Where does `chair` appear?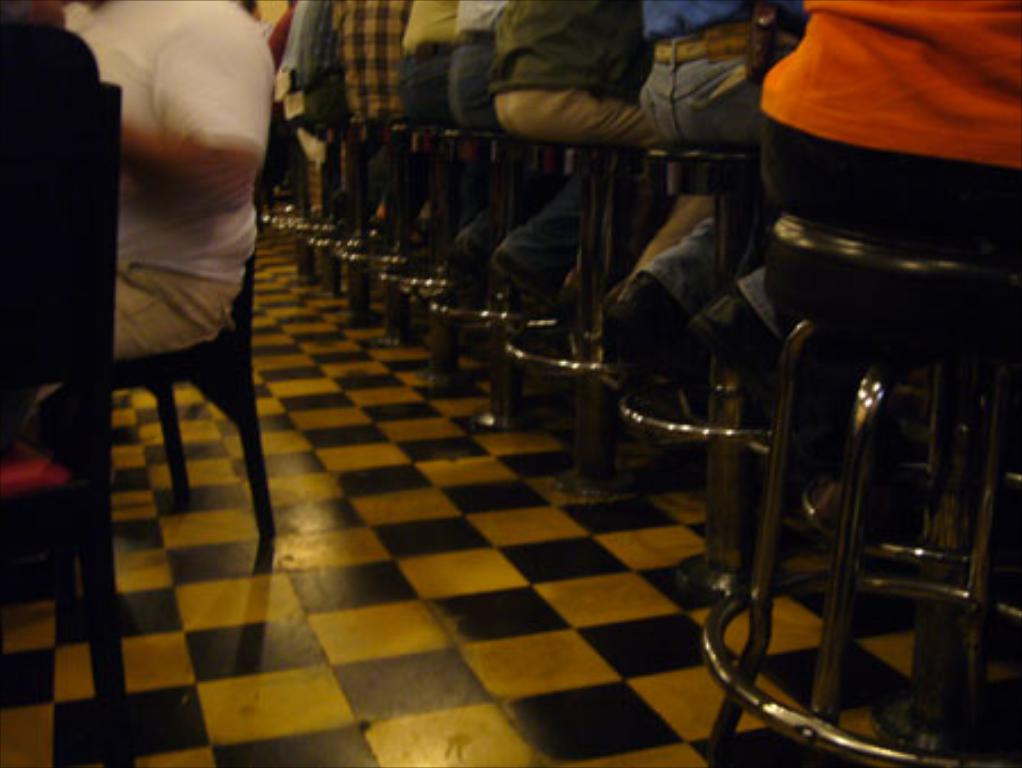
Appears at rect(700, 218, 1020, 766).
